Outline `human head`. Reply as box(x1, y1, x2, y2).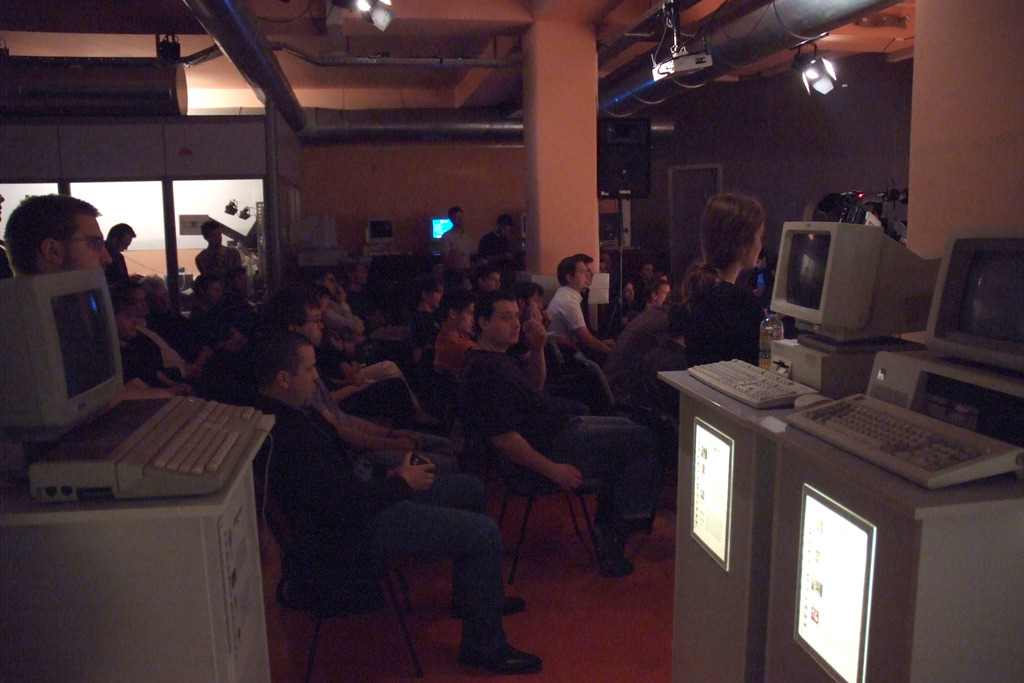
box(419, 281, 442, 308).
